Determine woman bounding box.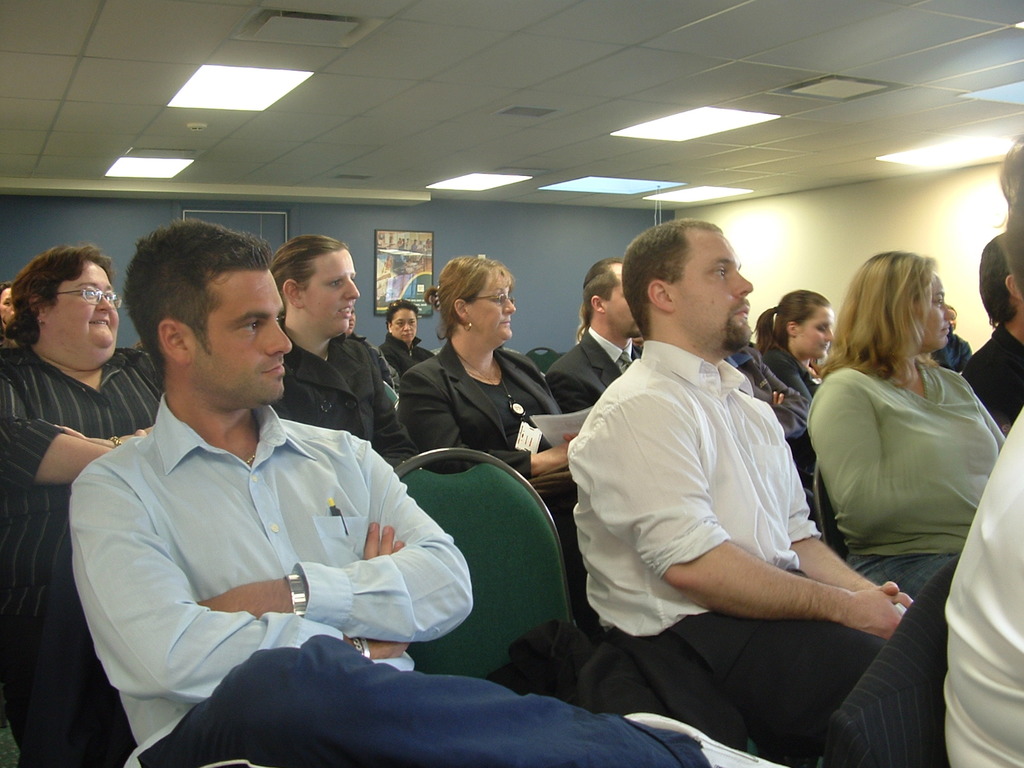
Determined: bbox=(345, 308, 396, 388).
